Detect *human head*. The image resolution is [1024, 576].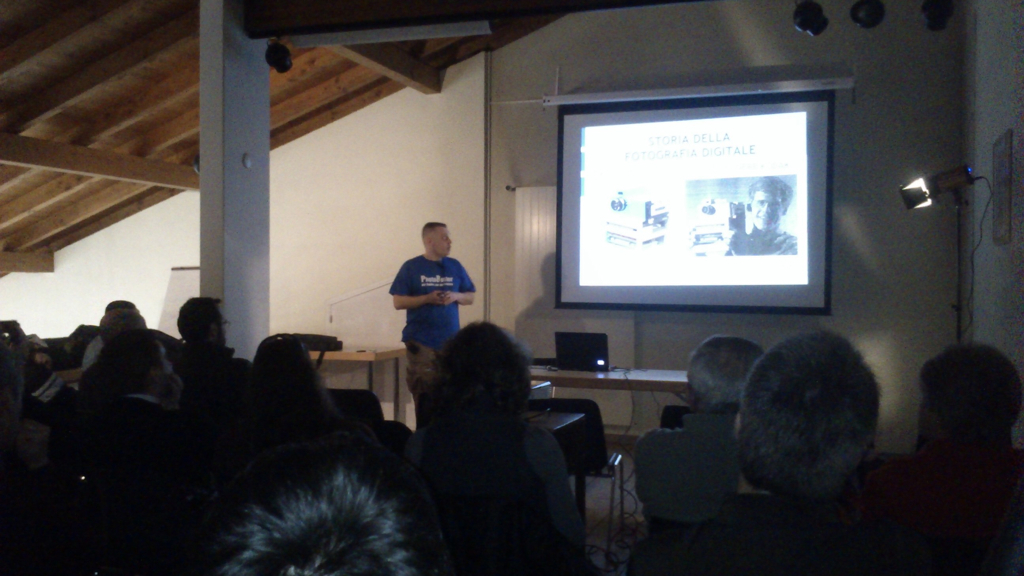
box=[749, 176, 791, 231].
